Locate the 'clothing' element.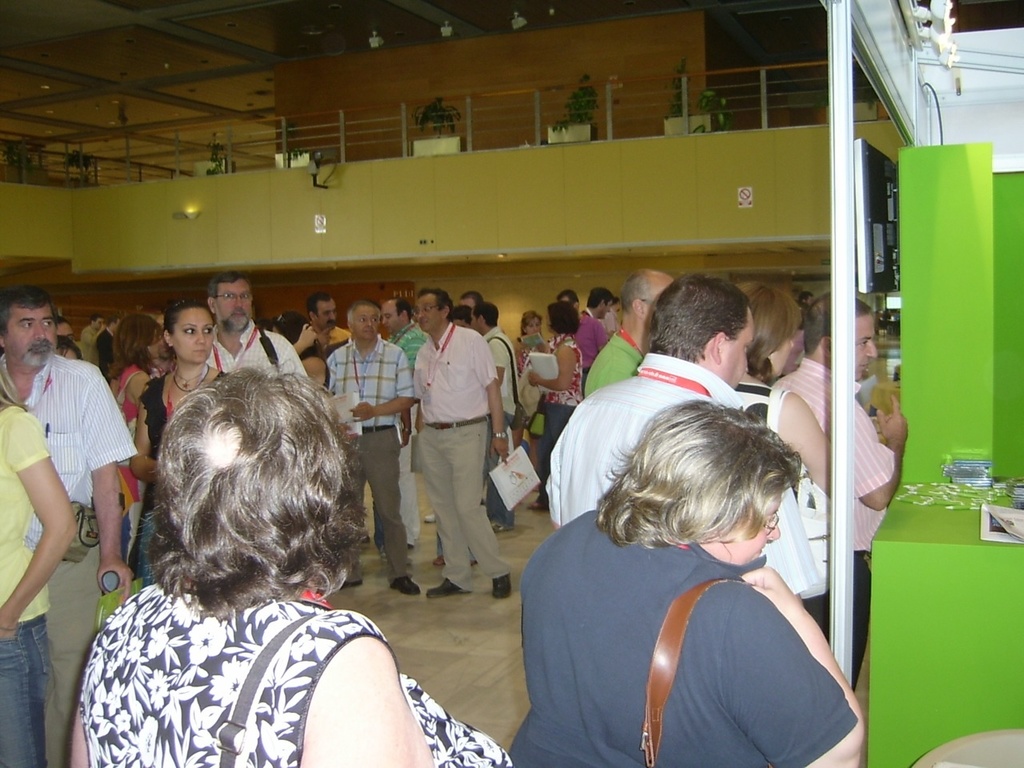
Element bbox: 204 326 302 383.
